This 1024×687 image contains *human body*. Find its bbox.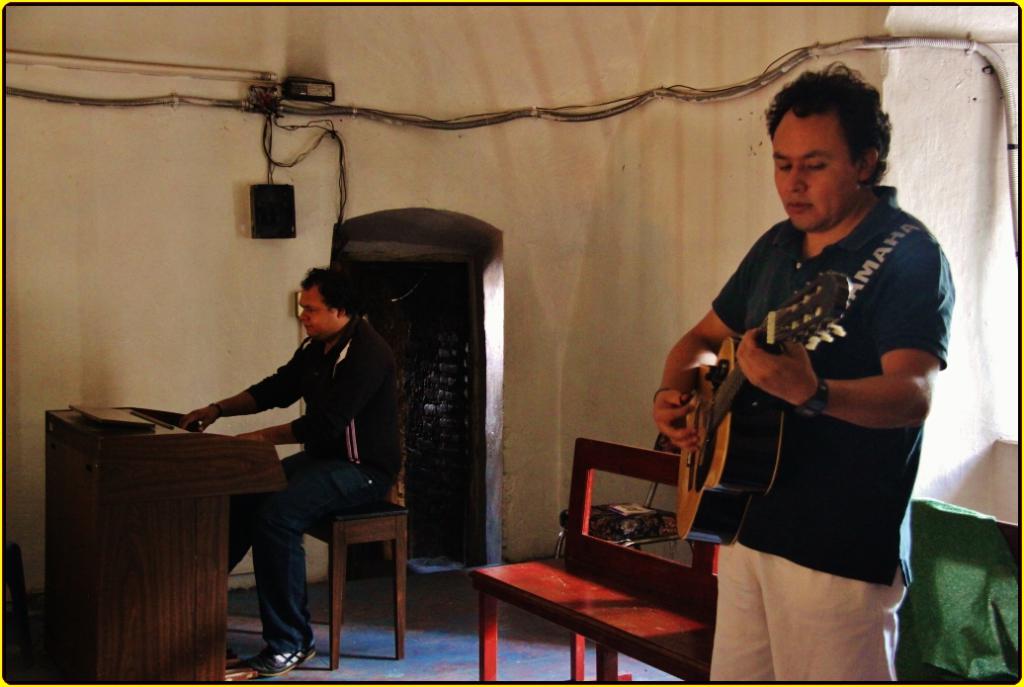
664, 79, 922, 686.
